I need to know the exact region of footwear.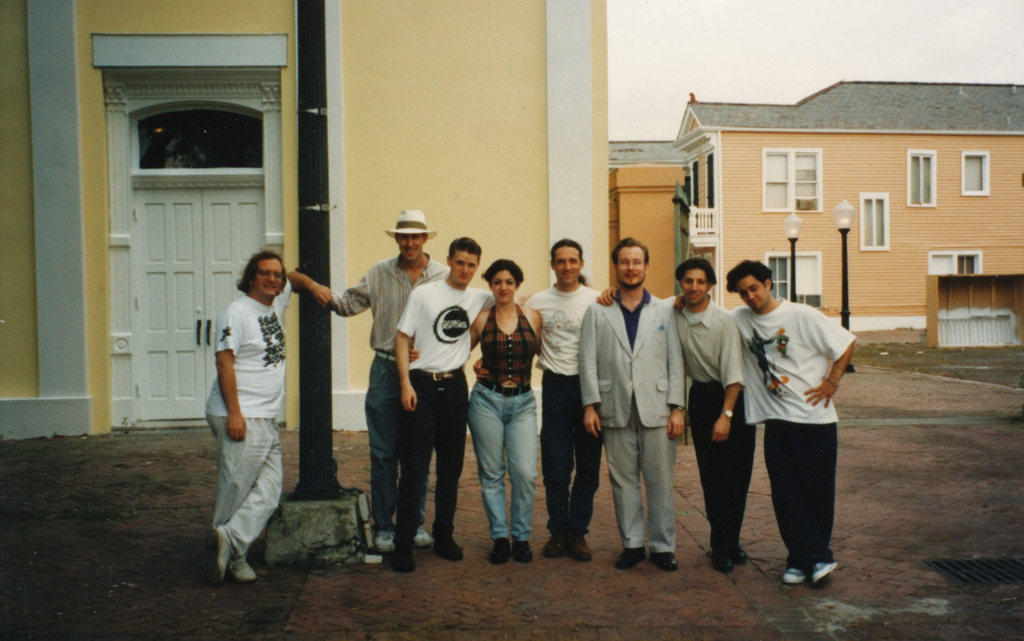
Region: [x1=232, y1=549, x2=259, y2=583].
